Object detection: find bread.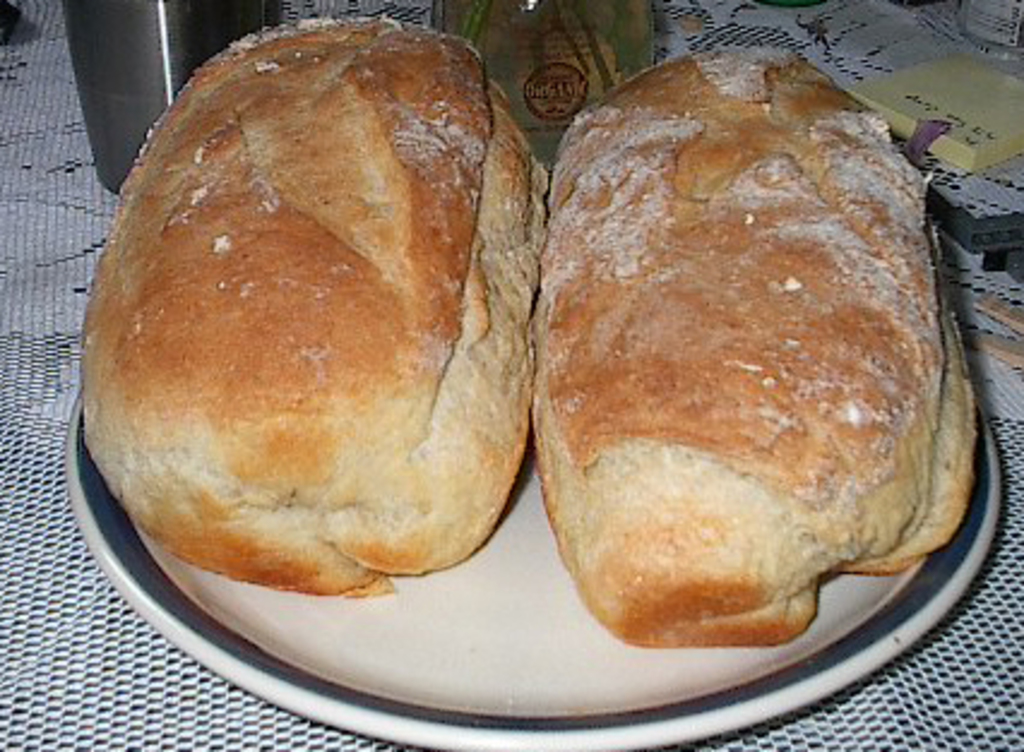
crop(524, 43, 976, 649).
